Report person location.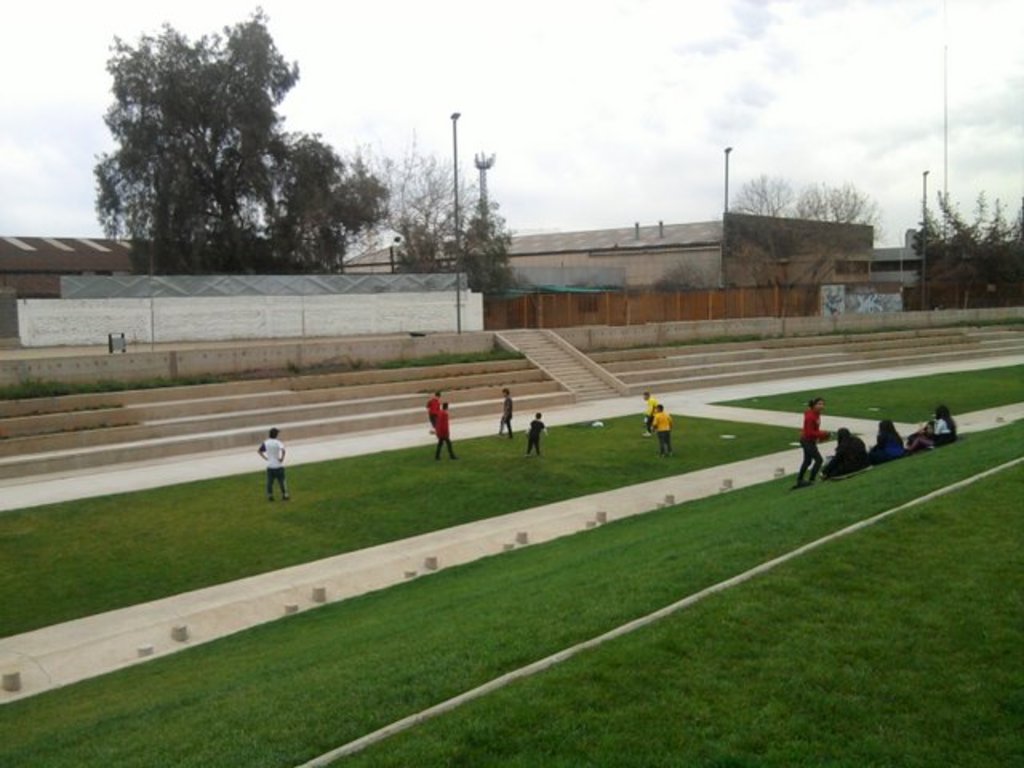
Report: 648,400,677,459.
